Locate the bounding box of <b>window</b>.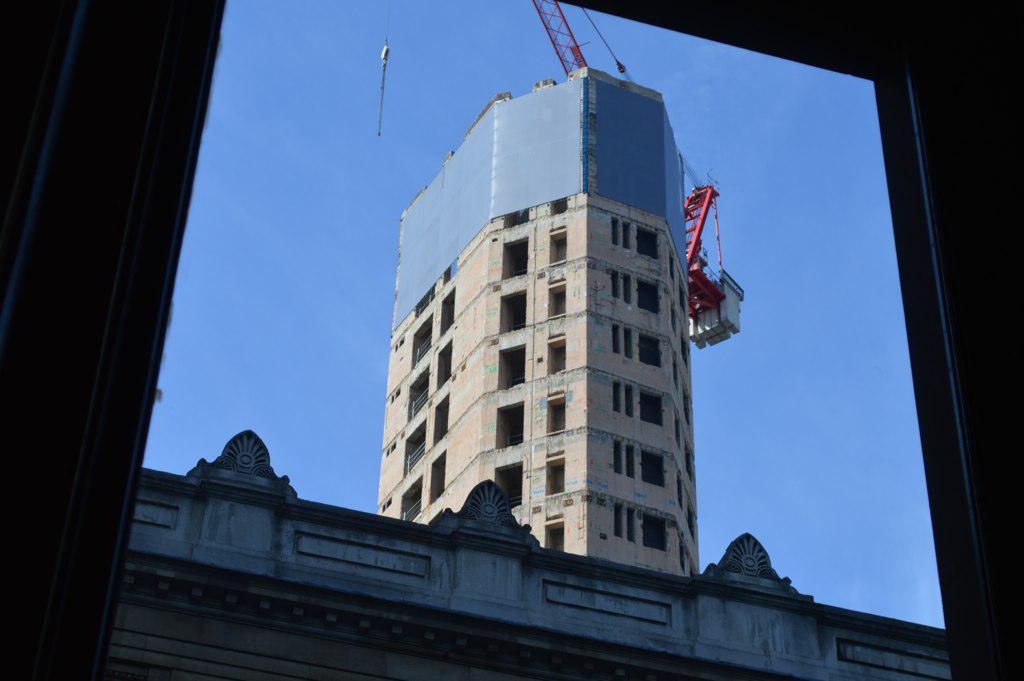
Bounding box: box=[640, 335, 662, 368].
